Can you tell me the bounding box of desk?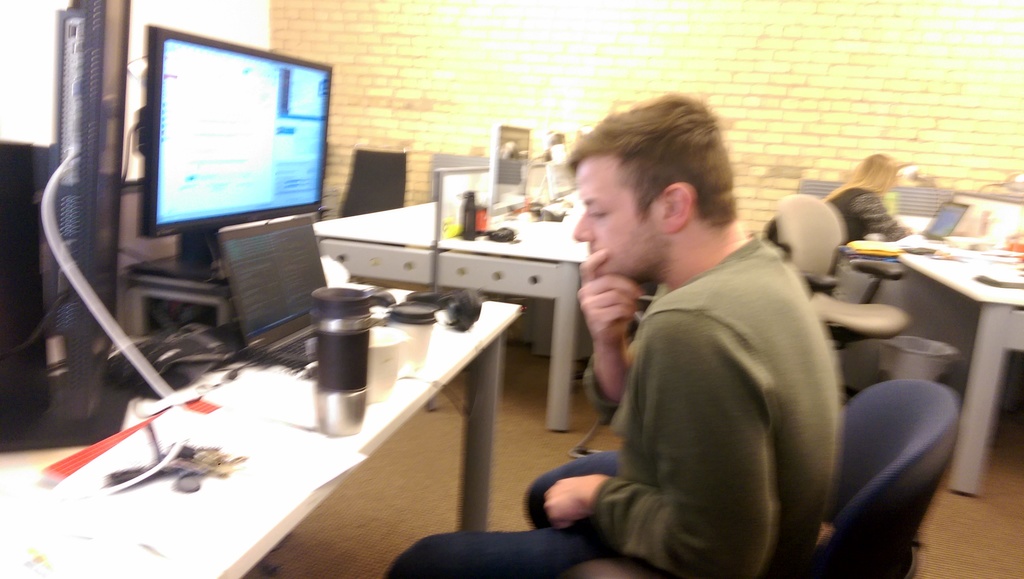
select_region(902, 256, 1023, 495).
